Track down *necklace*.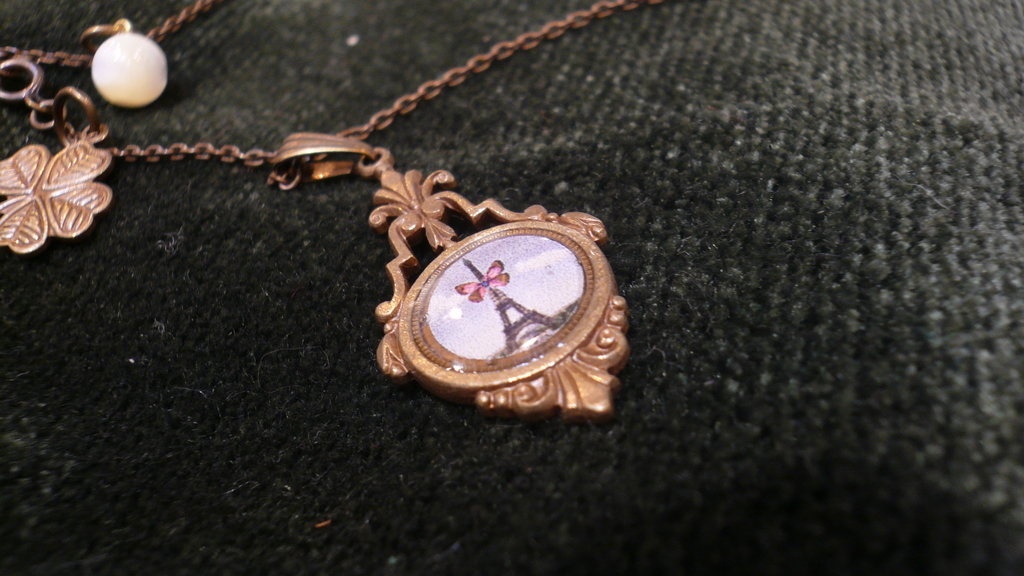
Tracked to <box>61,3,716,424</box>.
